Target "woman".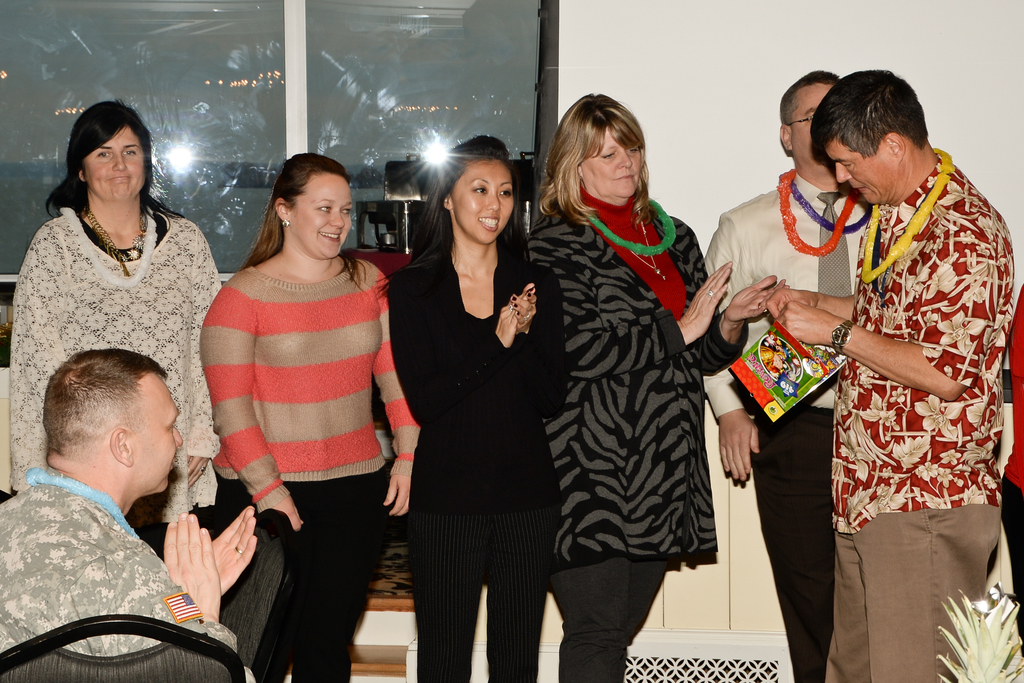
Target region: box(392, 138, 568, 682).
